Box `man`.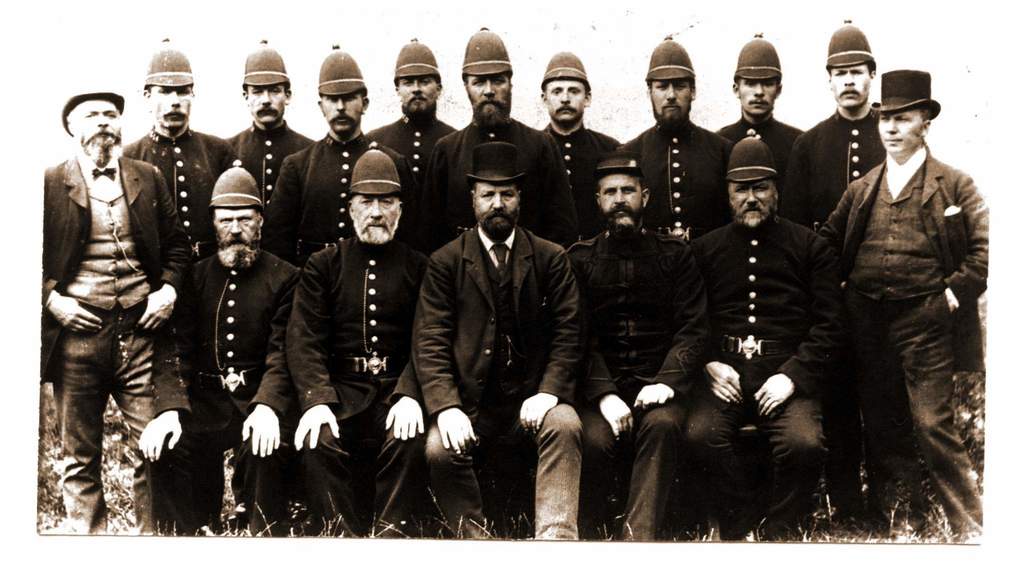
610/44/738/257.
